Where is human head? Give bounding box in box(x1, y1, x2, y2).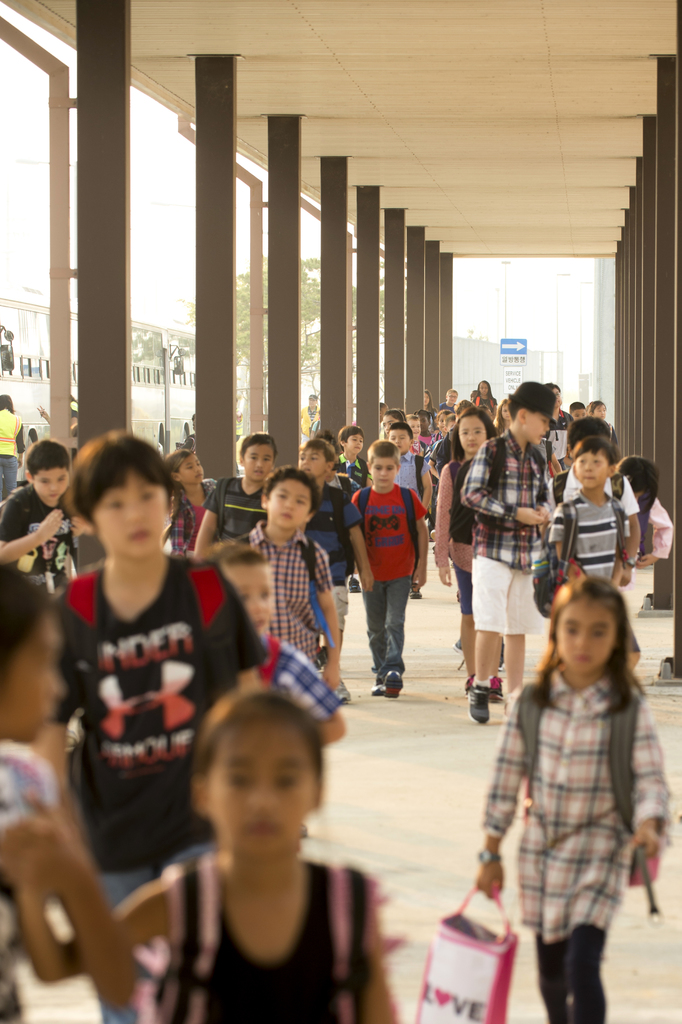
box(456, 410, 493, 455).
